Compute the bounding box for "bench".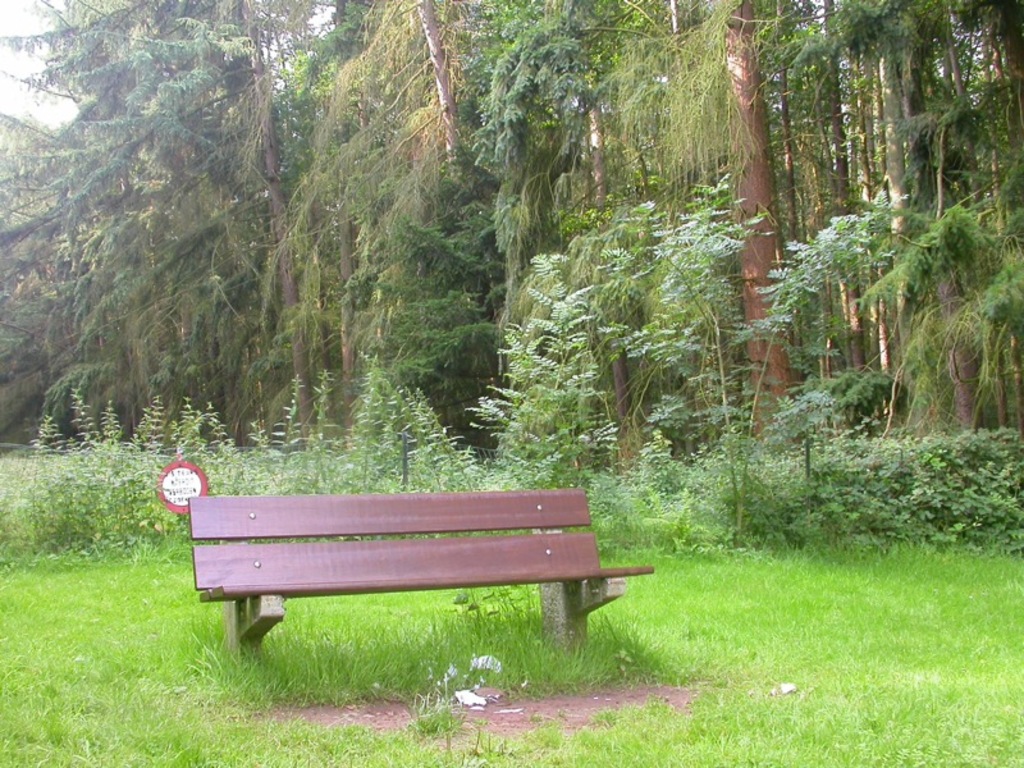
detection(188, 489, 648, 660).
